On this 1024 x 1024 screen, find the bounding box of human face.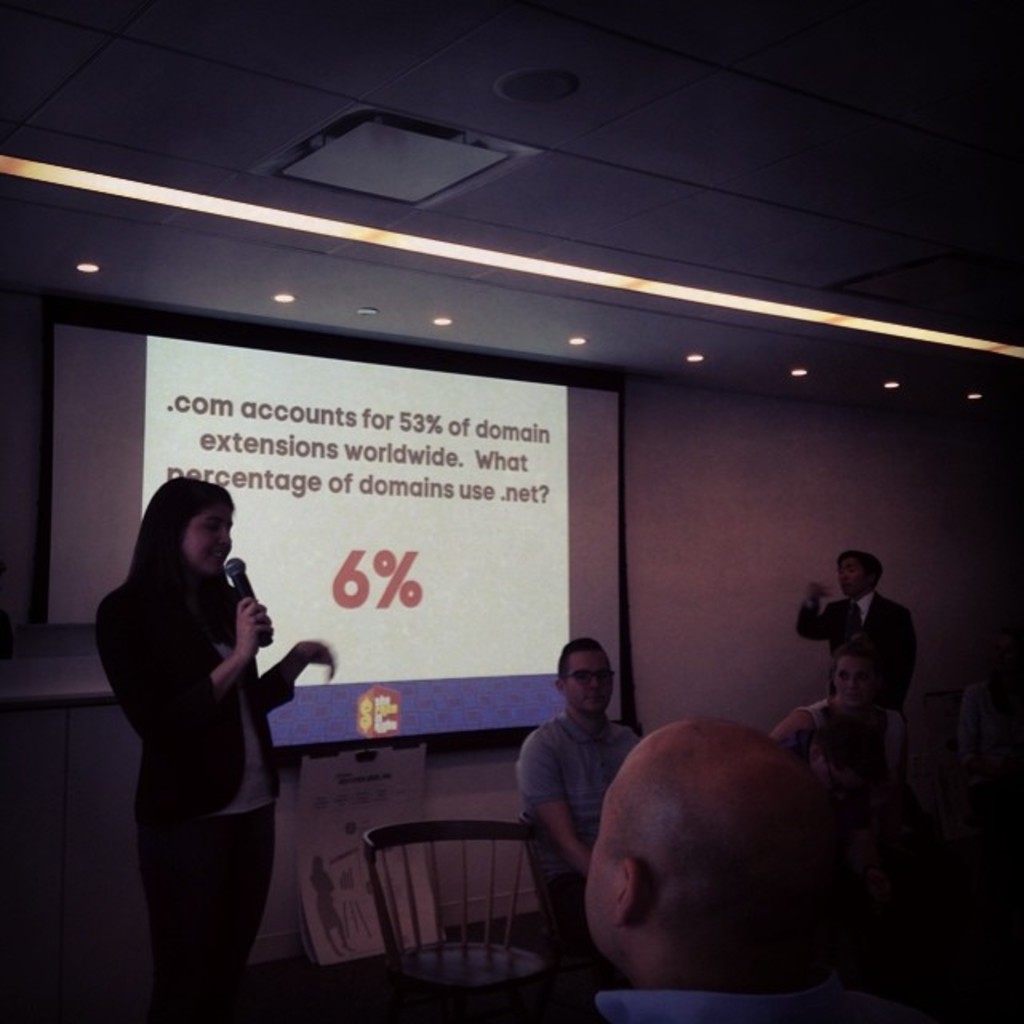
Bounding box: [left=186, top=509, right=232, bottom=576].
